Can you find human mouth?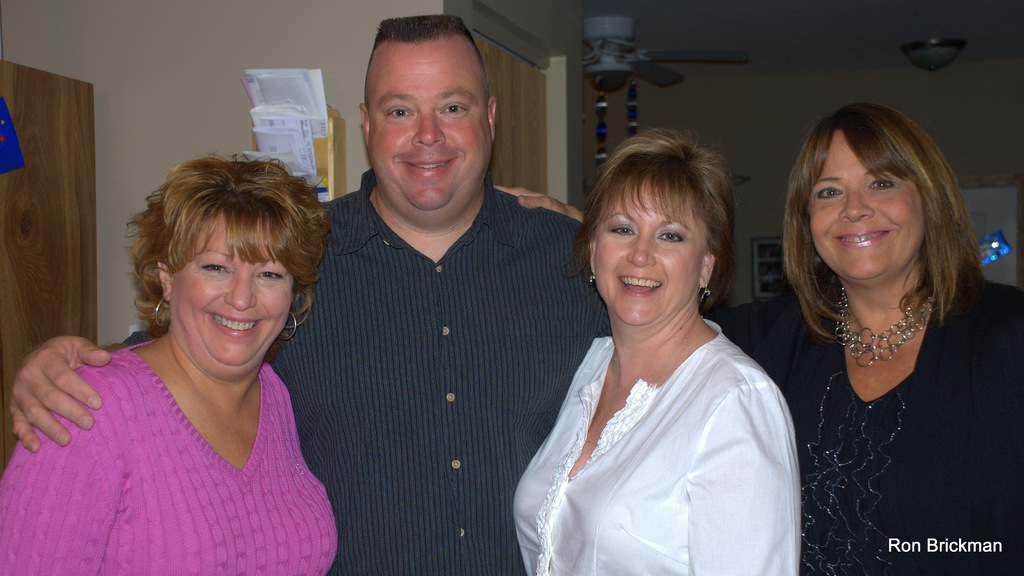
Yes, bounding box: 404/147/467/174.
